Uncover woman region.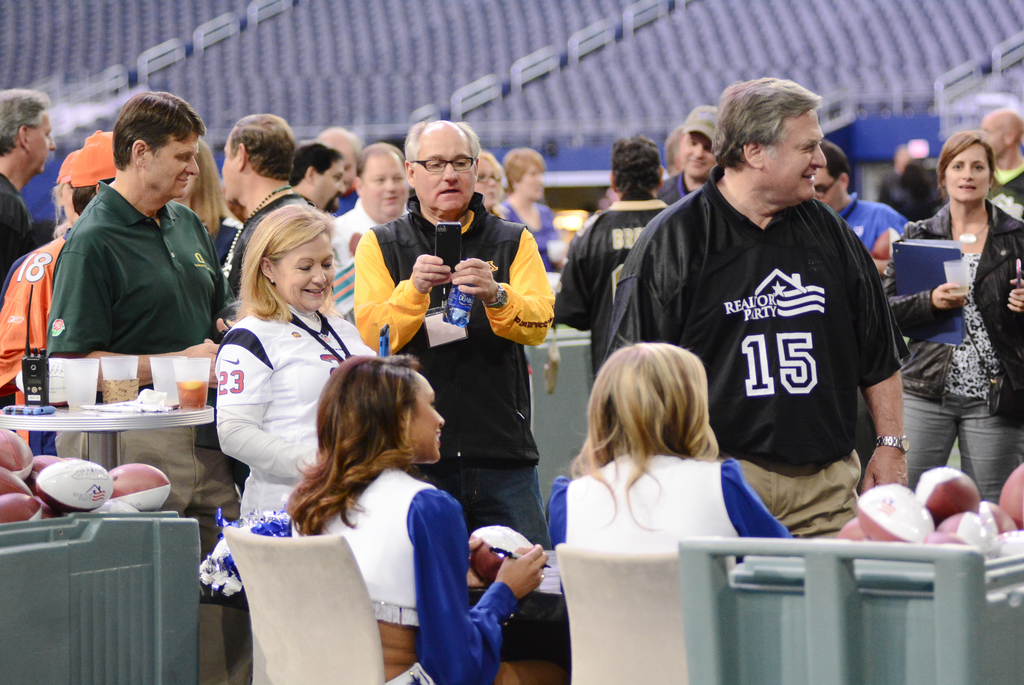
Uncovered: [496,147,559,268].
